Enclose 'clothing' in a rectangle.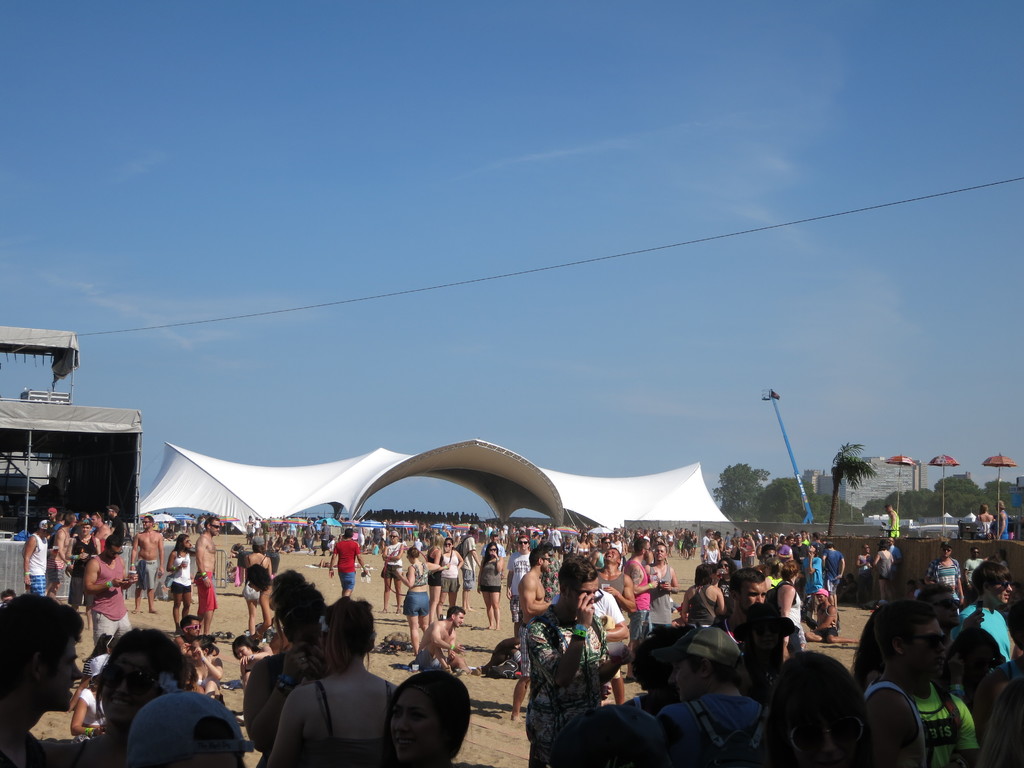
<region>509, 549, 538, 600</region>.
